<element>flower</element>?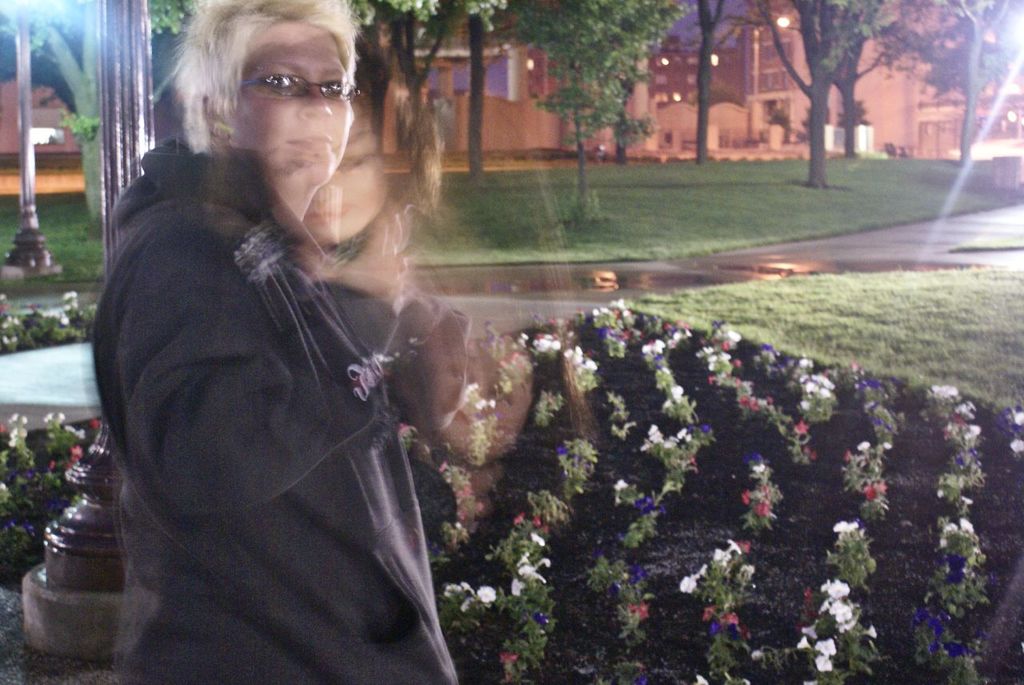
box=[722, 611, 739, 625]
